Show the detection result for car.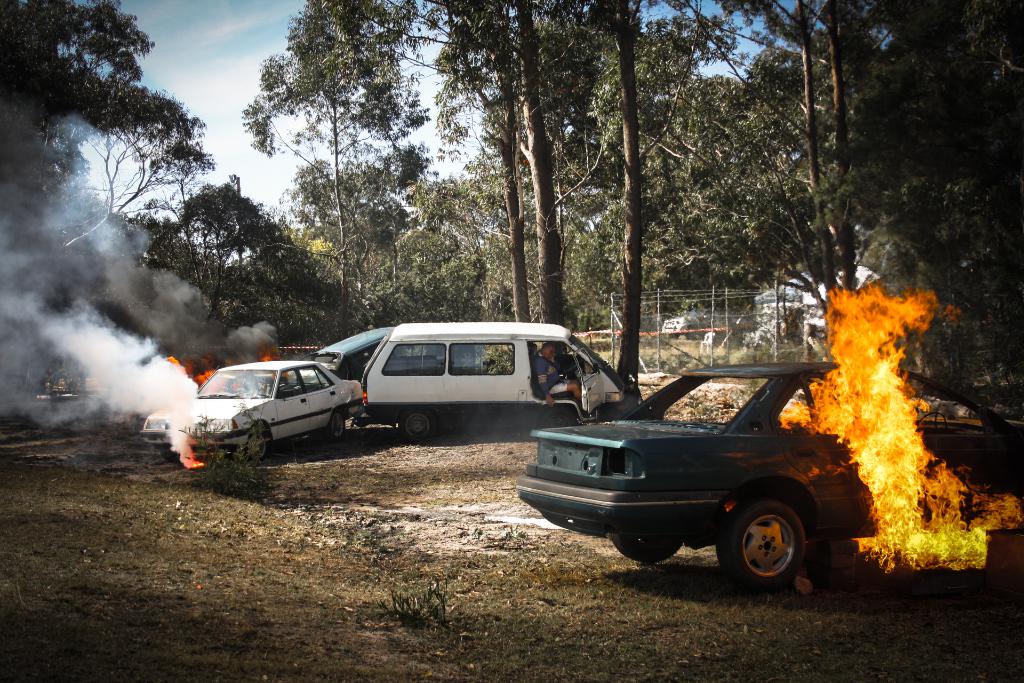
<box>348,322,625,445</box>.
